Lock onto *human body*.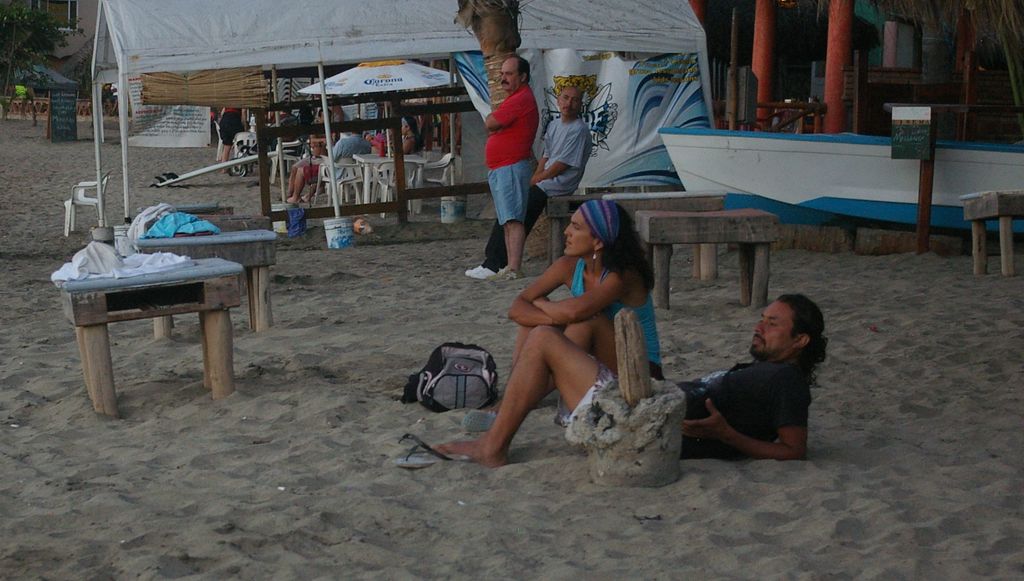
Locked: 216/104/257/176.
